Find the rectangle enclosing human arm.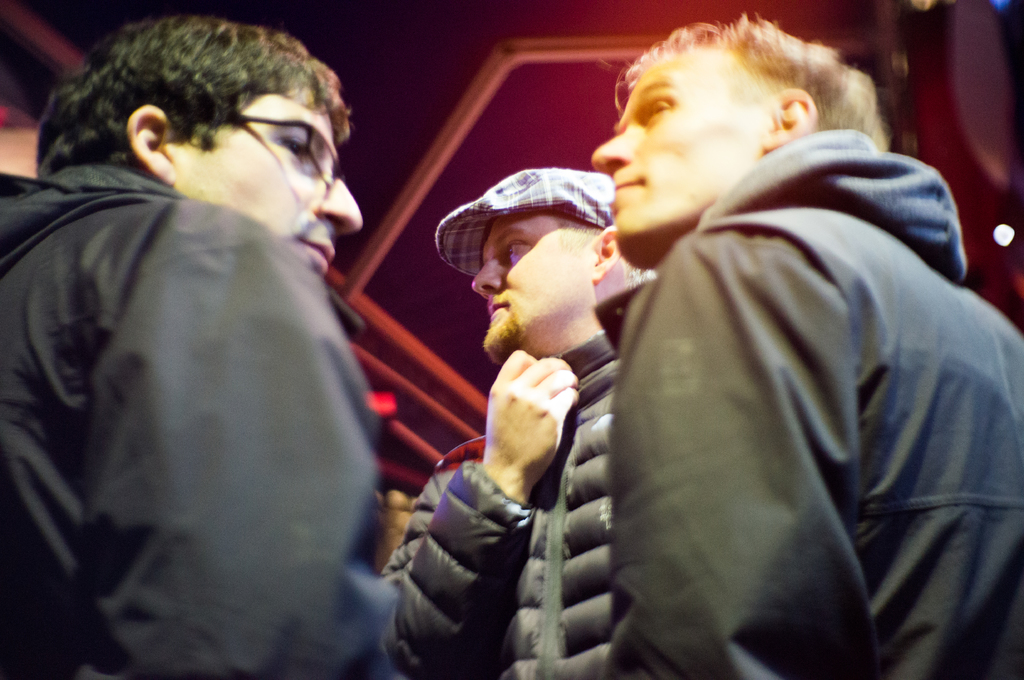
[x1=91, y1=214, x2=412, y2=679].
